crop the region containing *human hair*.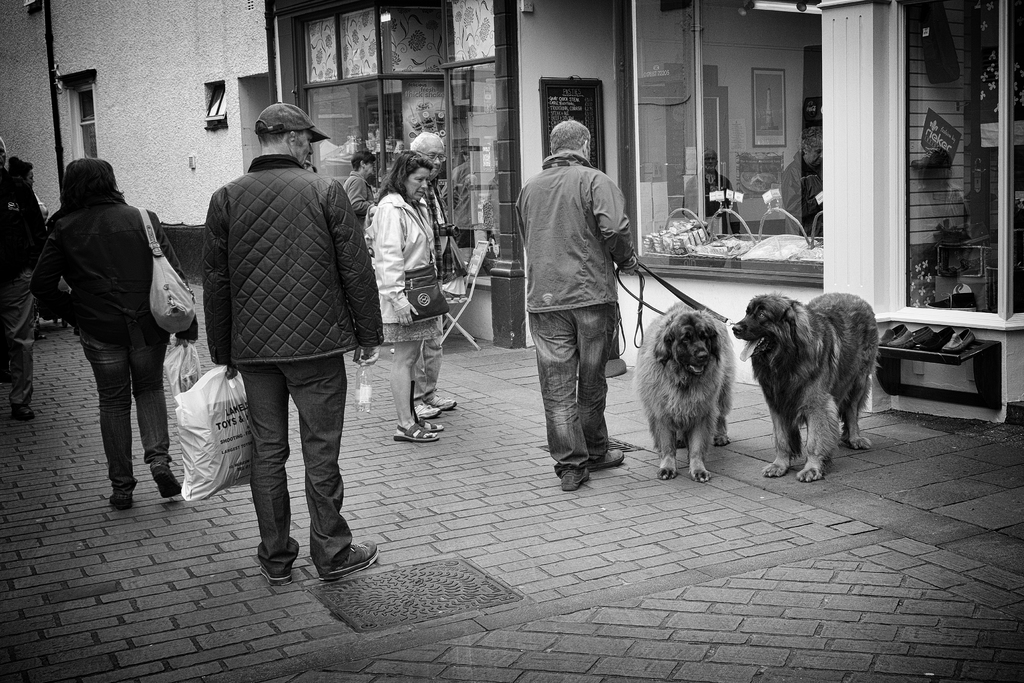
Crop region: 350, 147, 375, 169.
